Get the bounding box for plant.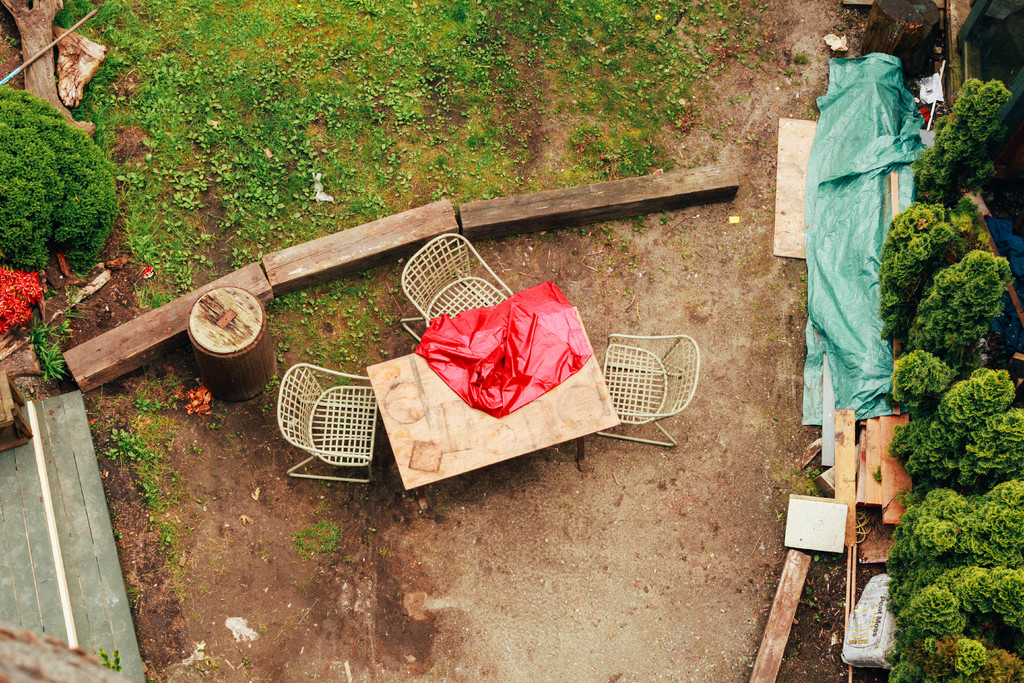
<box>163,525,177,561</box>.
